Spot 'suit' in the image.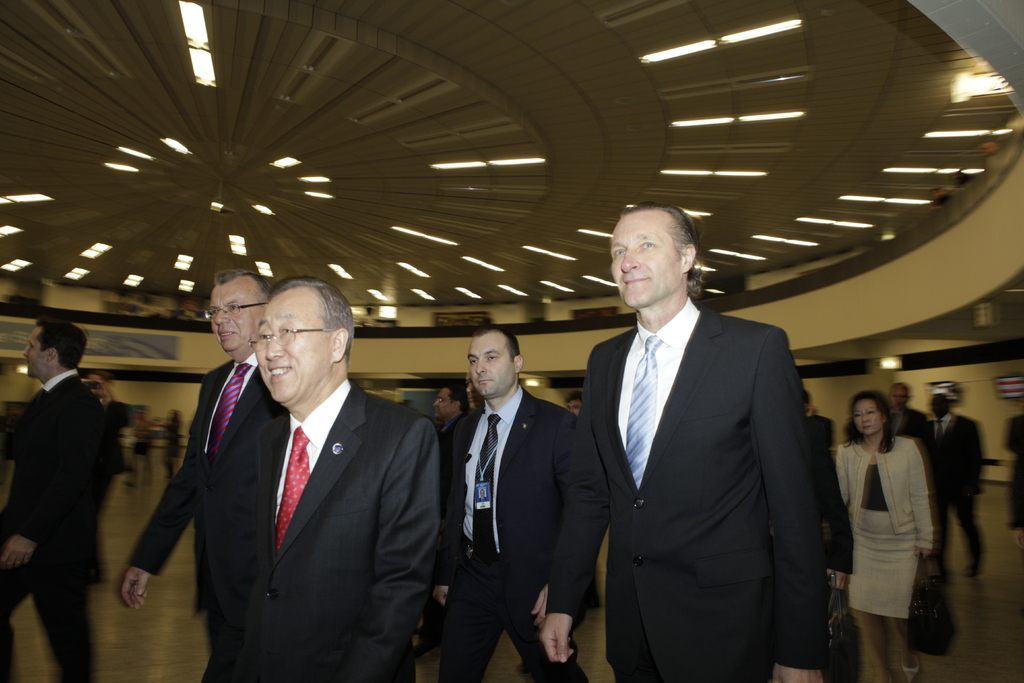
'suit' found at bbox(196, 383, 423, 682).
